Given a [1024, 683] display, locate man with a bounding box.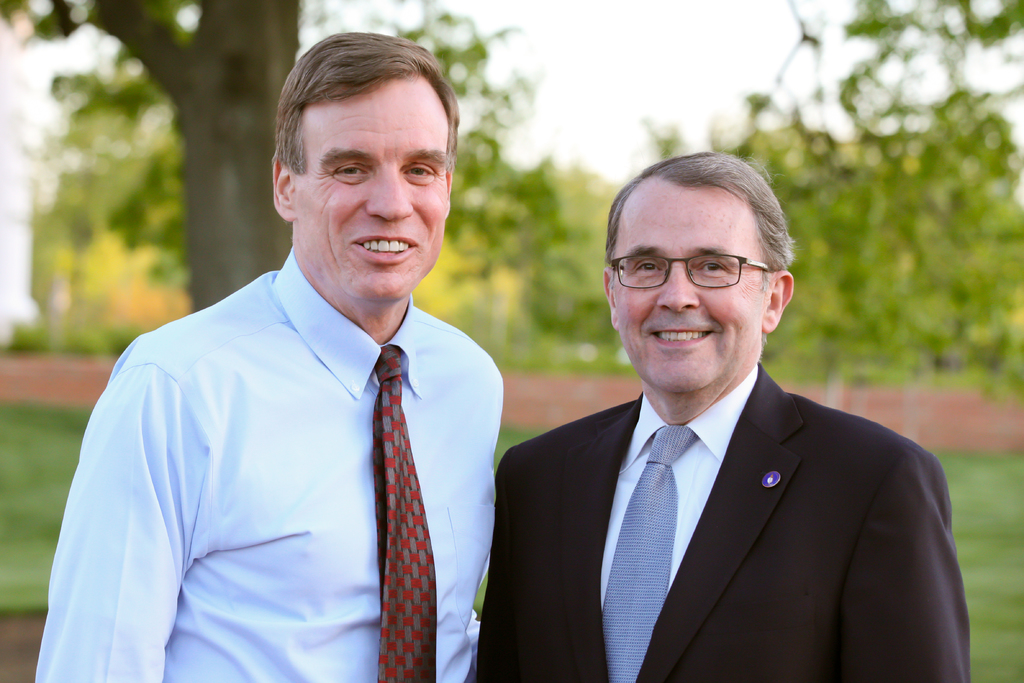
Located: [left=65, top=56, right=543, bottom=671].
